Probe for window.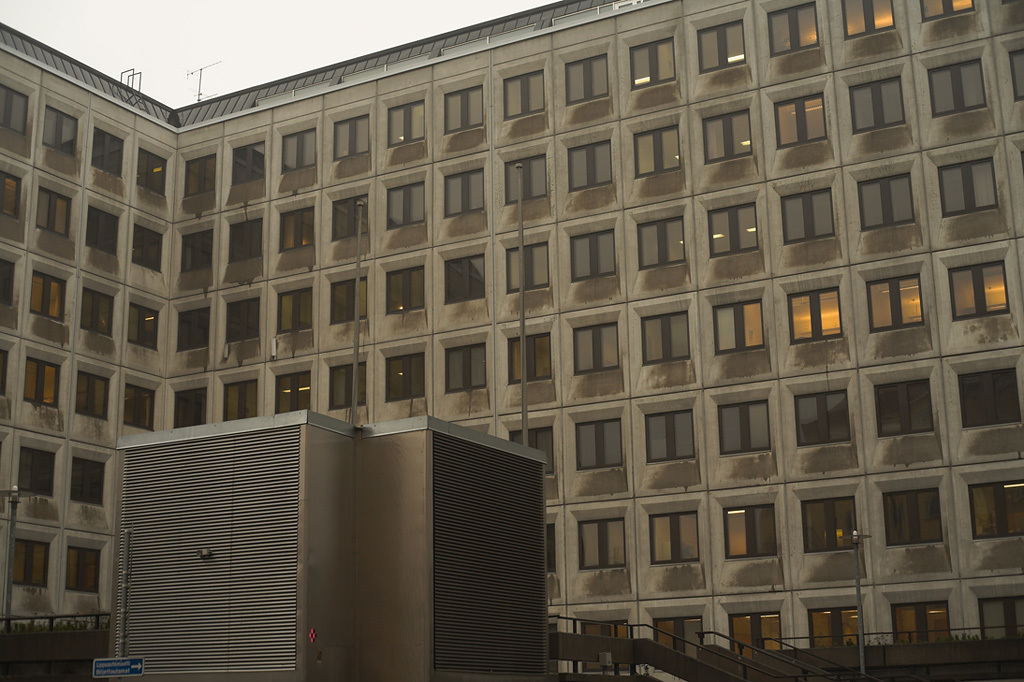
Probe result: <bbox>844, 0, 896, 36</bbox>.
